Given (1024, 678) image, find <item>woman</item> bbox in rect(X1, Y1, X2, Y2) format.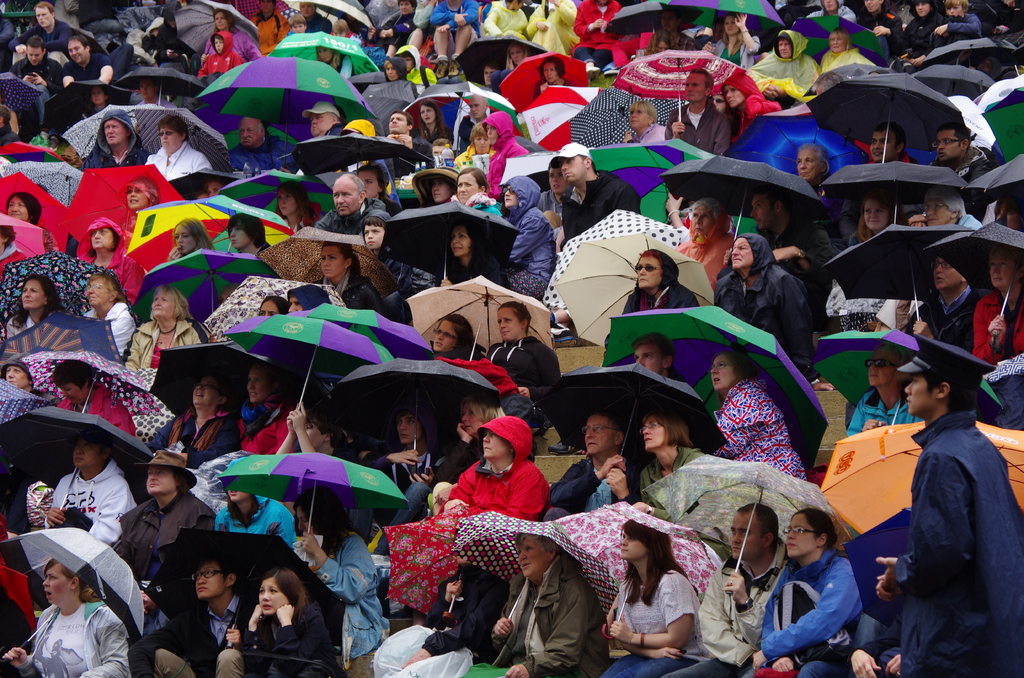
rect(255, 295, 290, 325).
